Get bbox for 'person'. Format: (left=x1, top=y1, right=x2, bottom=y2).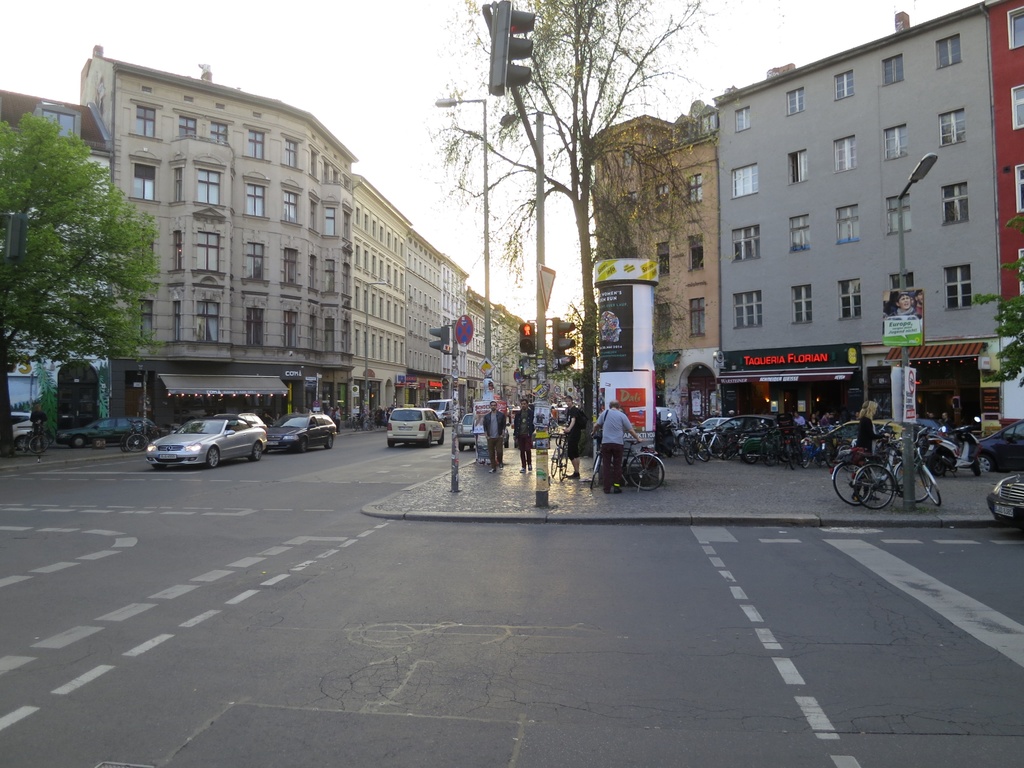
(left=483, top=402, right=508, bottom=475).
